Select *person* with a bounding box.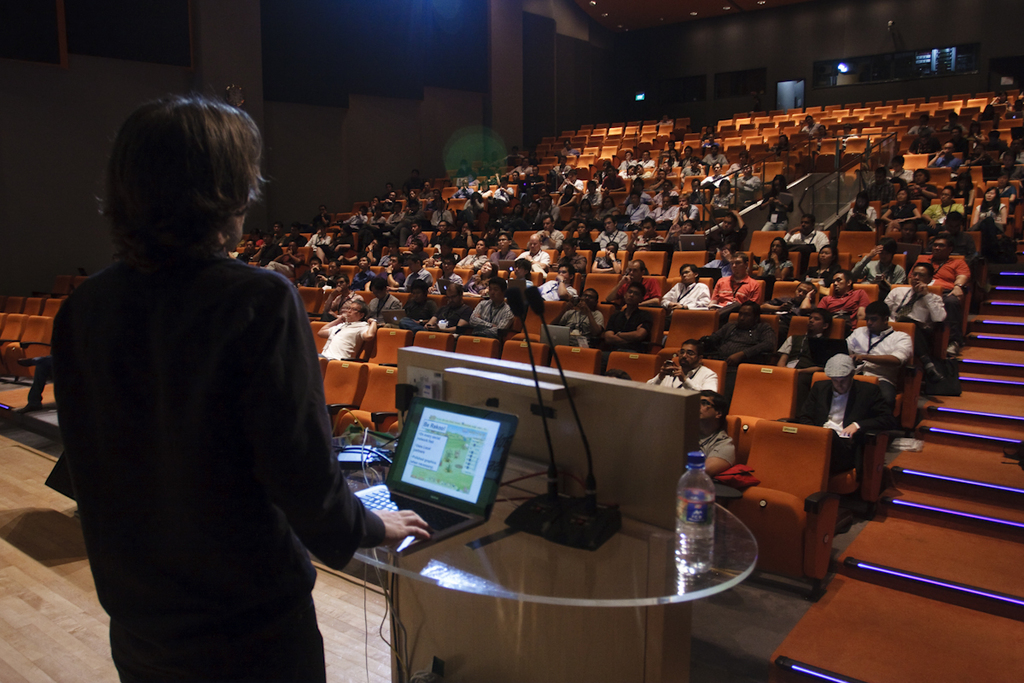
847:236:909:292.
